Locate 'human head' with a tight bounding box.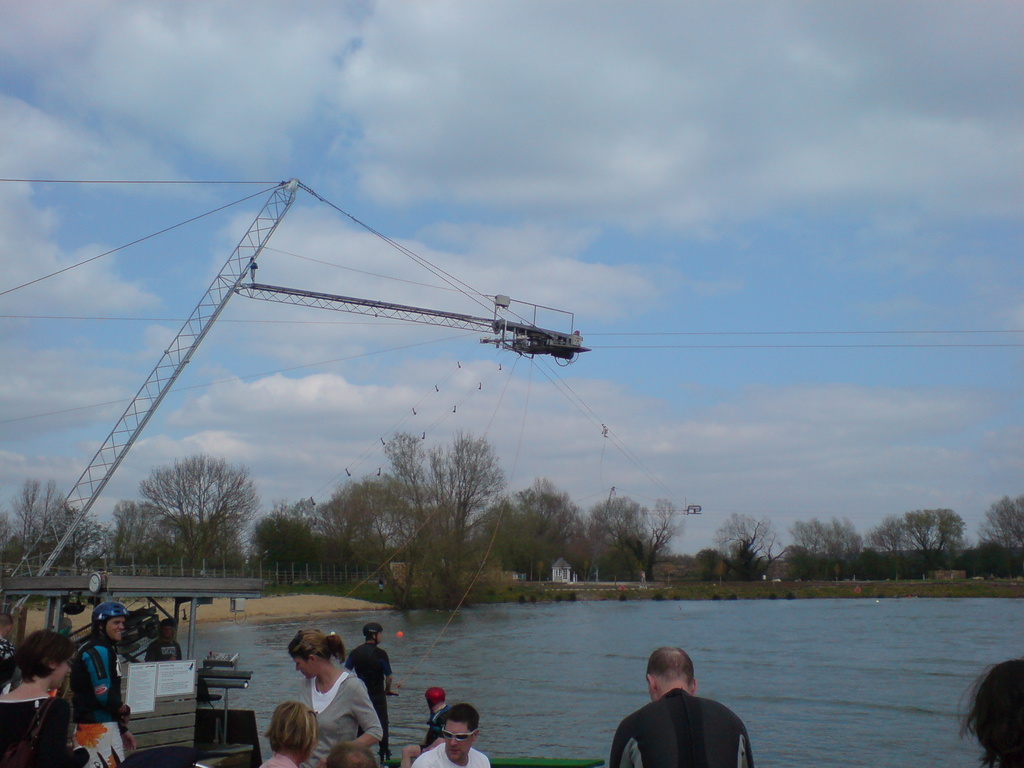
locate(646, 645, 700, 700).
